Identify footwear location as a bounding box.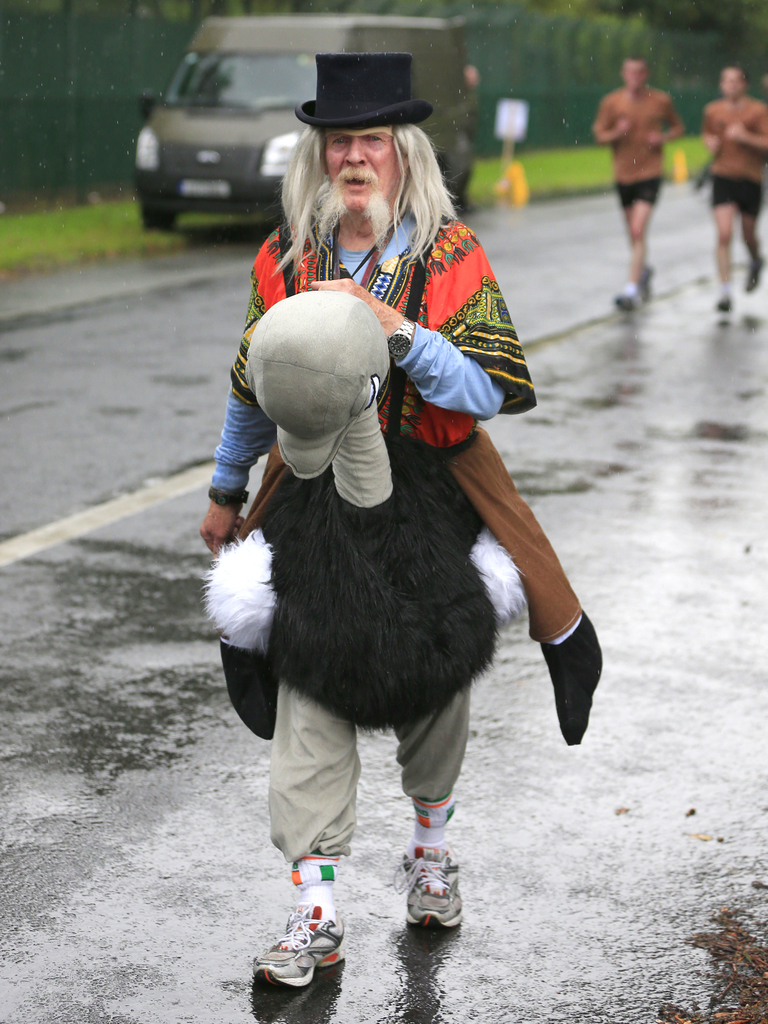
box=[248, 903, 348, 989].
